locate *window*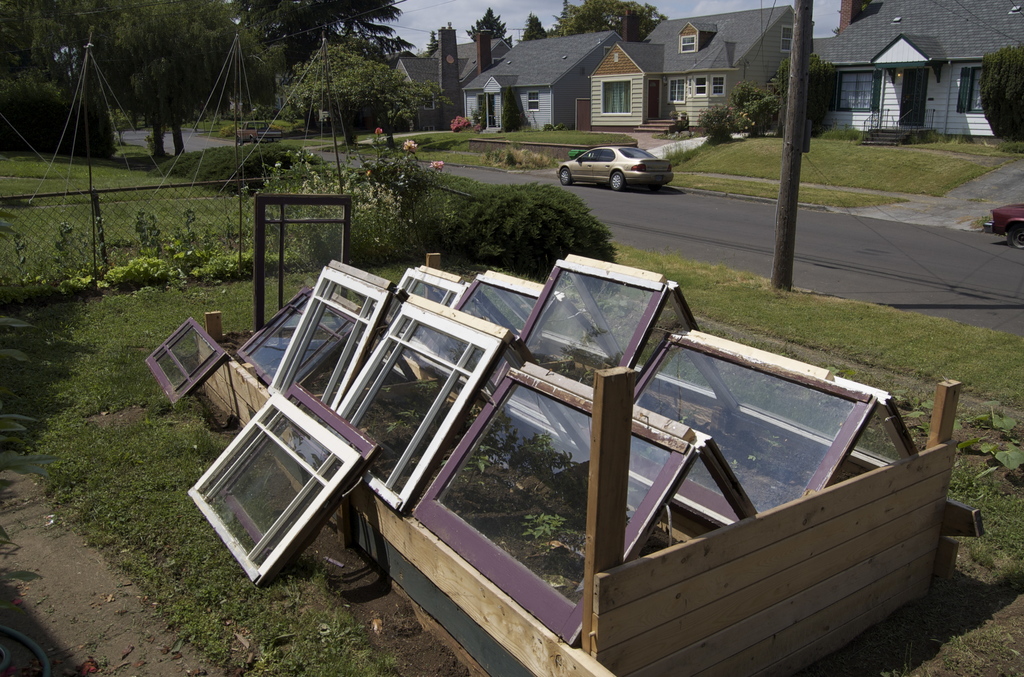
x1=692, y1=75, x2=705, y2=89
